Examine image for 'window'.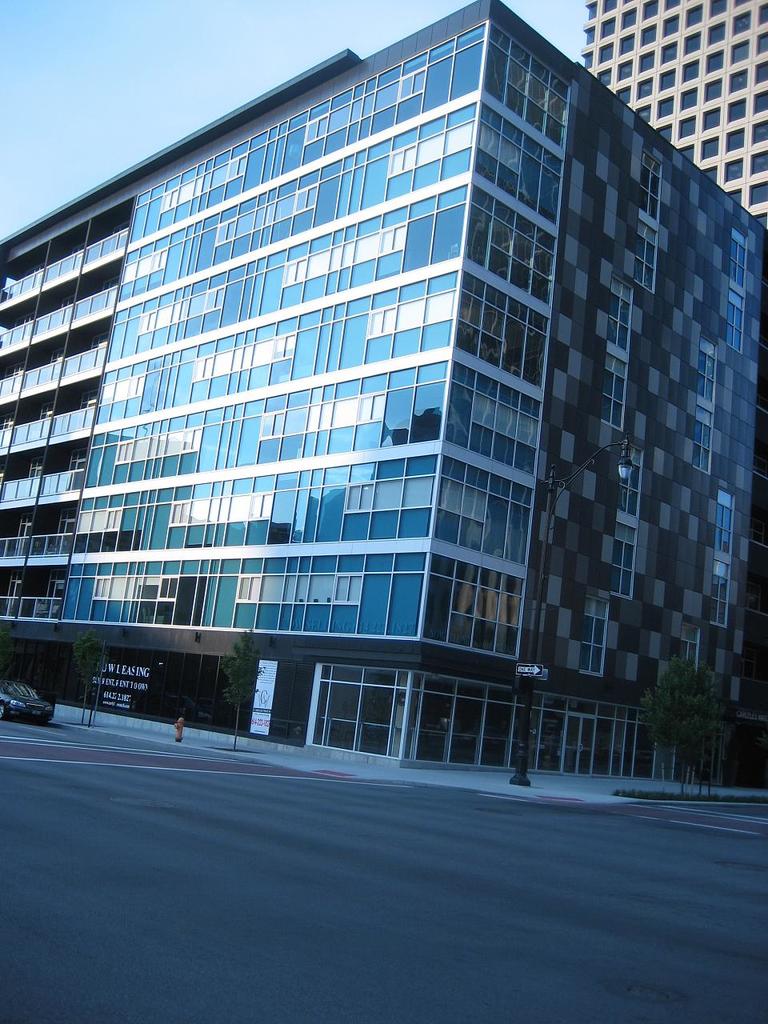
Examination result: [110,429,207,462].
